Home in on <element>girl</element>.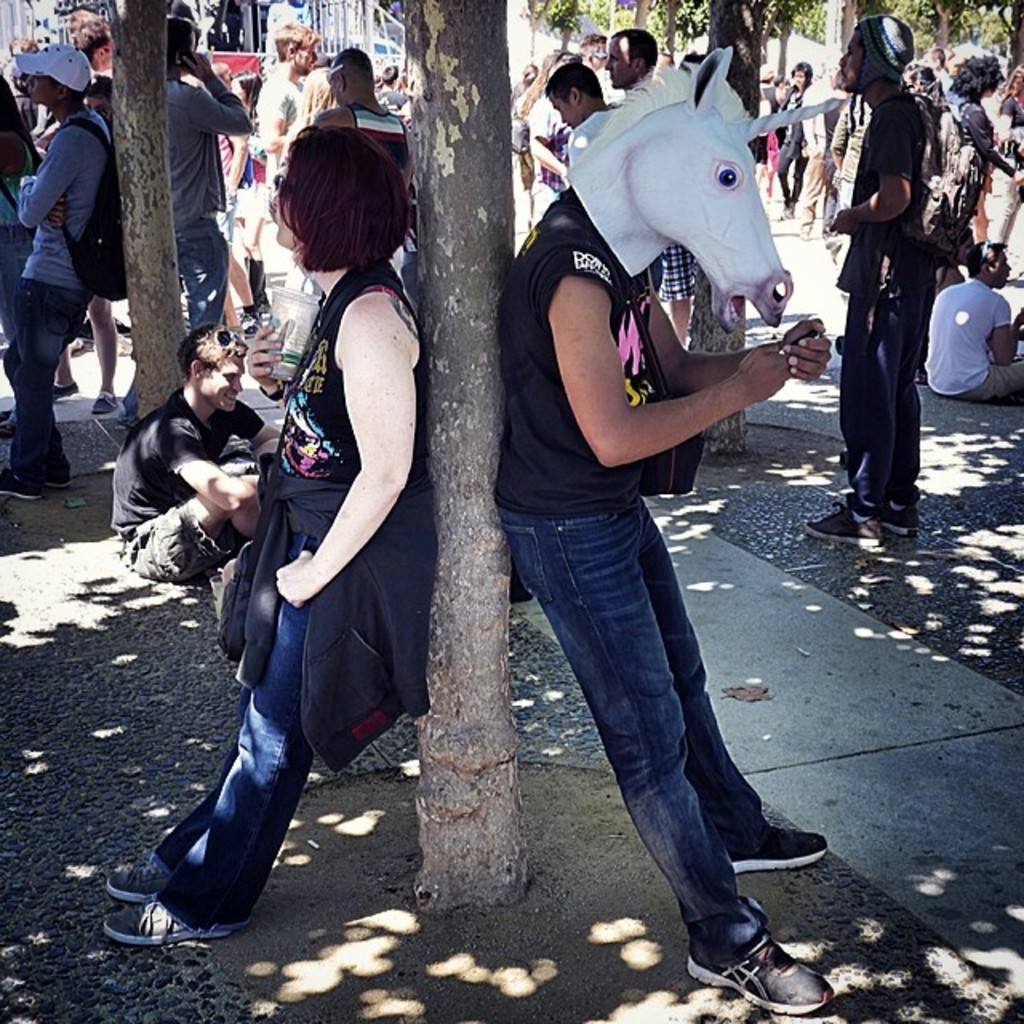
Homed in at left=104, top=120, right=426, bottom=928.
